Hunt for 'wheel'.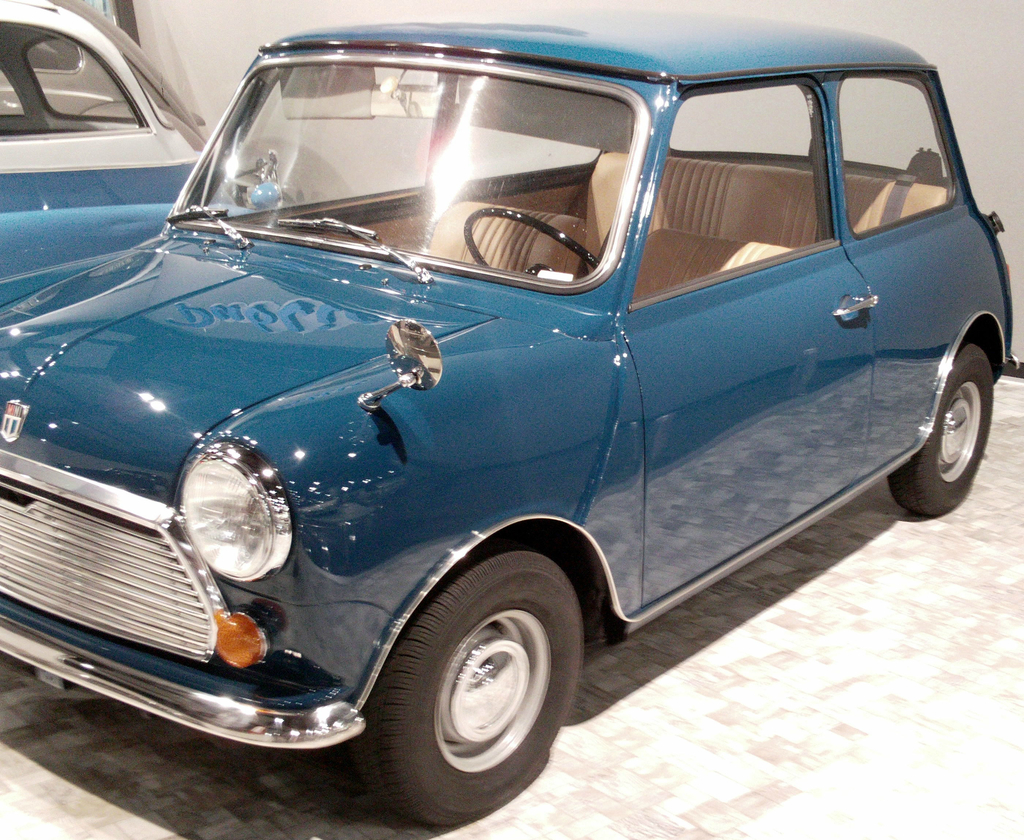
Hunted down at (left=886, top=346, right=993, bottom=512).
